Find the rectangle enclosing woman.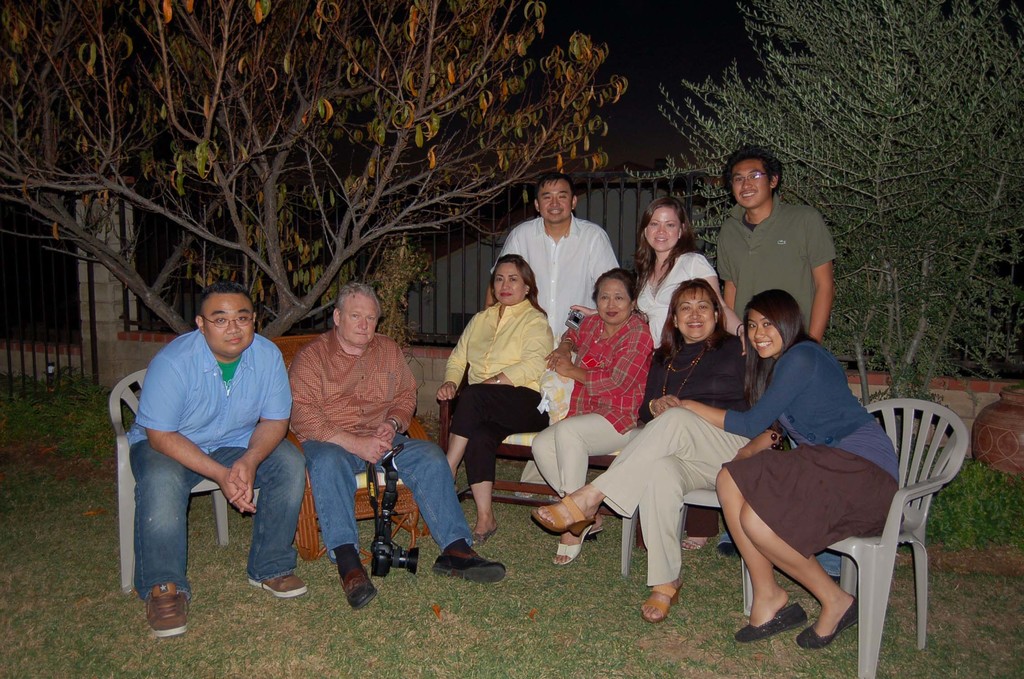
x1=571 y1=191 x2=748 y2=563.
